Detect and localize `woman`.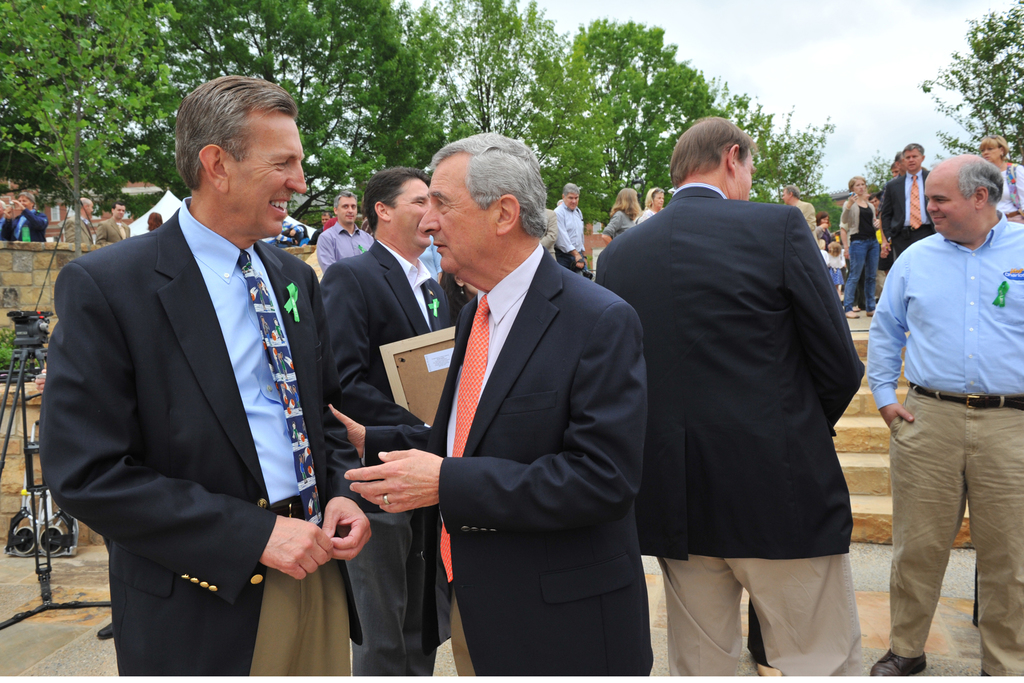
Localized at bbox(833, 174, 882, 315).
